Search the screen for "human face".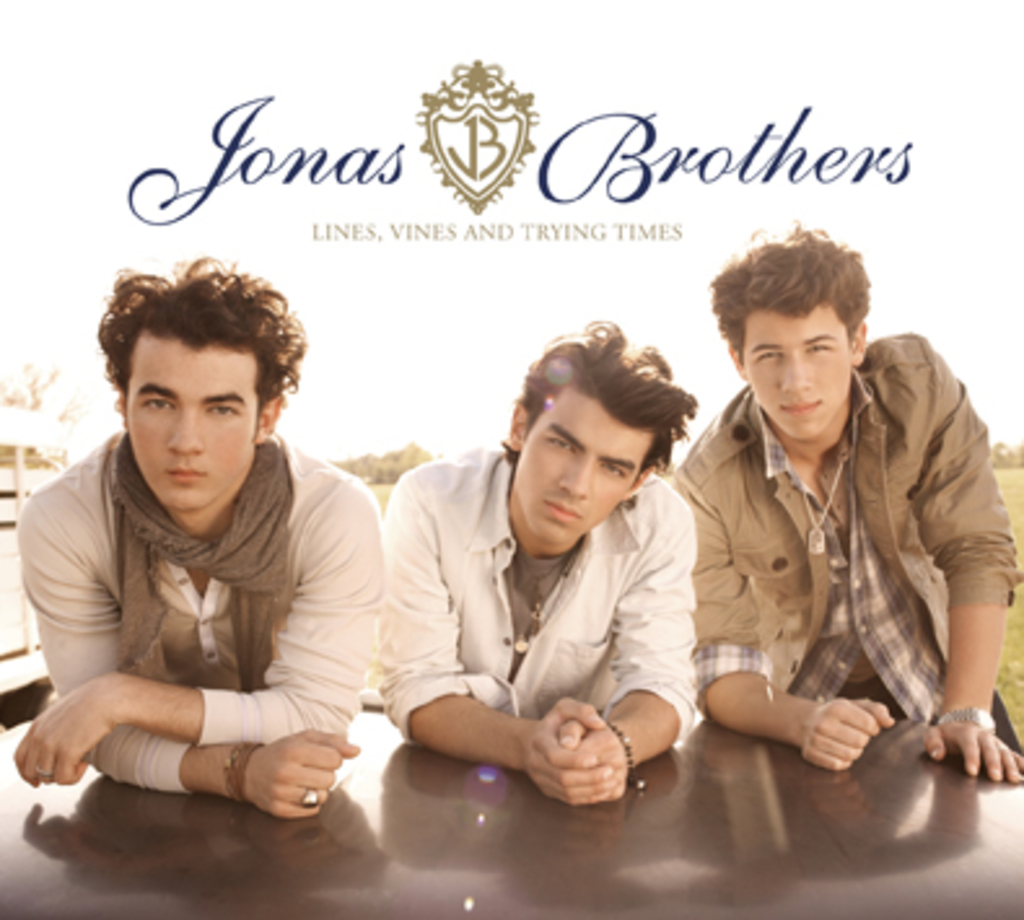
Found at l=508, t=386, r=658, b=547.
